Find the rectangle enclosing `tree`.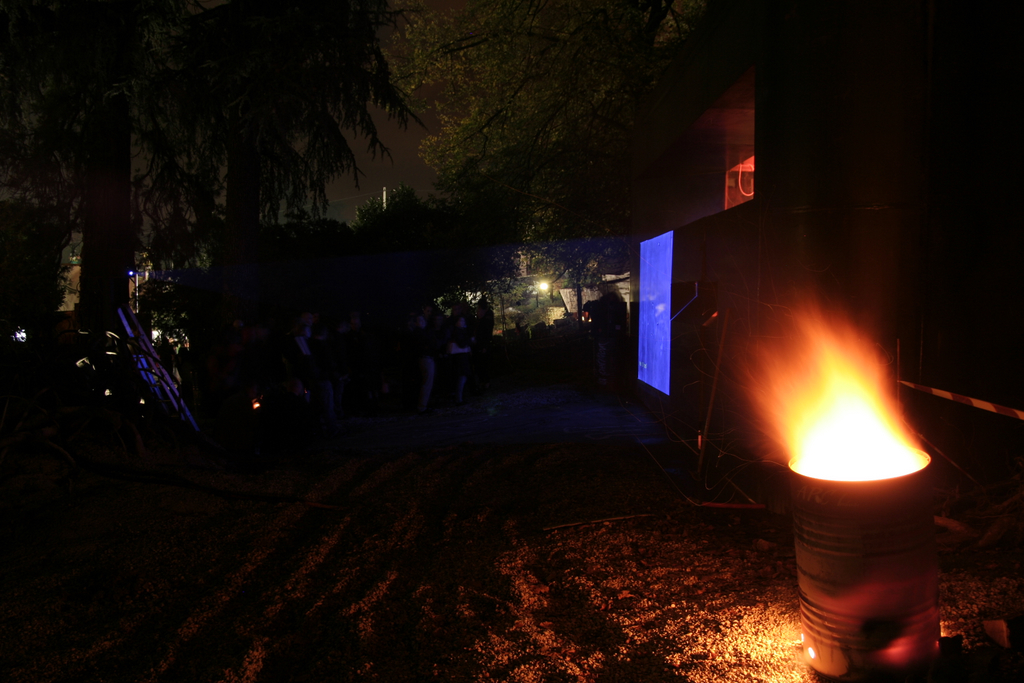
select_region(420, 0, 700, 324).
